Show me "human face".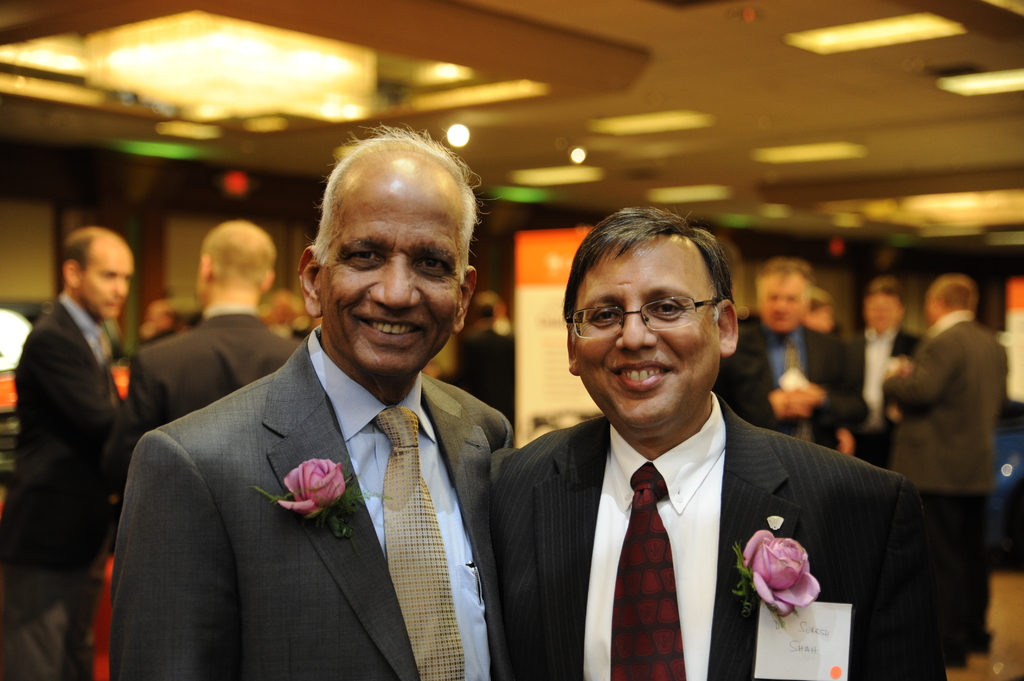
"human face" is here: (564, 234, 721, 427).
